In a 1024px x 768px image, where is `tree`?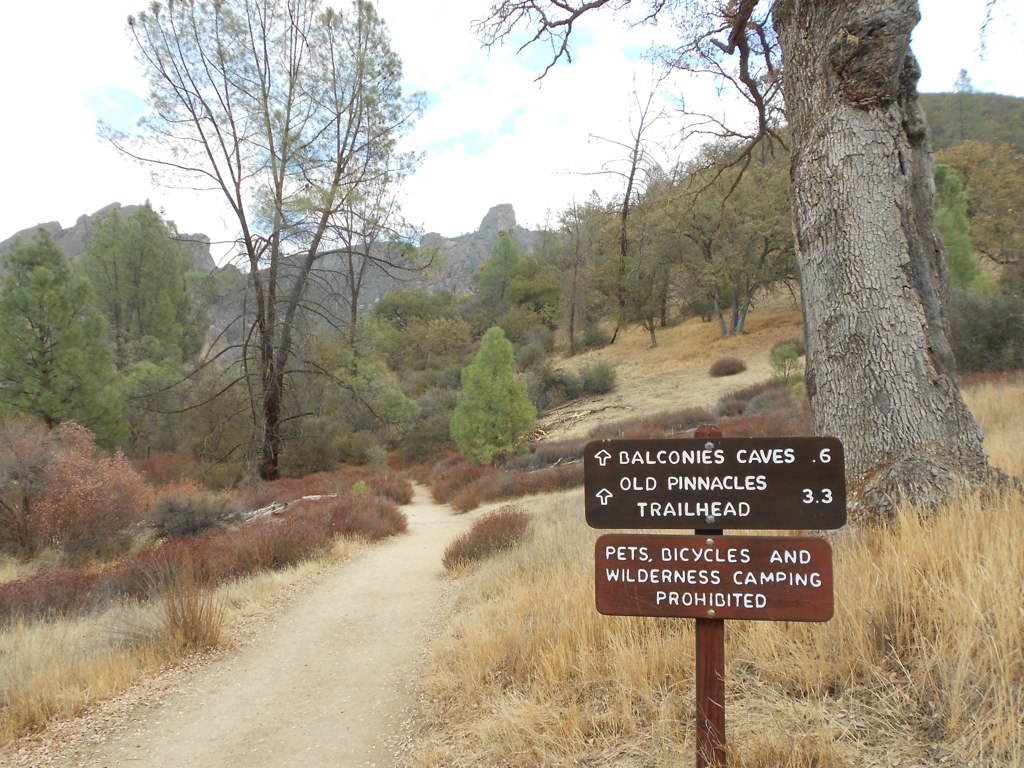
Rect(462, 219, 517, 319).
